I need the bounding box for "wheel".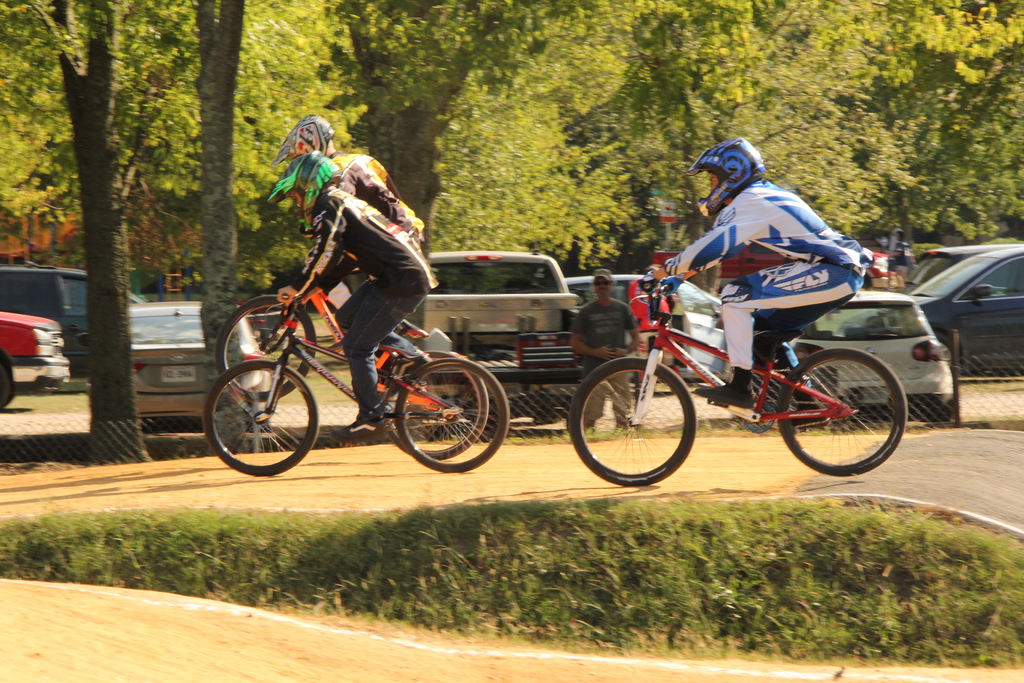
Here it is: x1=385 y1=350 x2=488 y2=460.
